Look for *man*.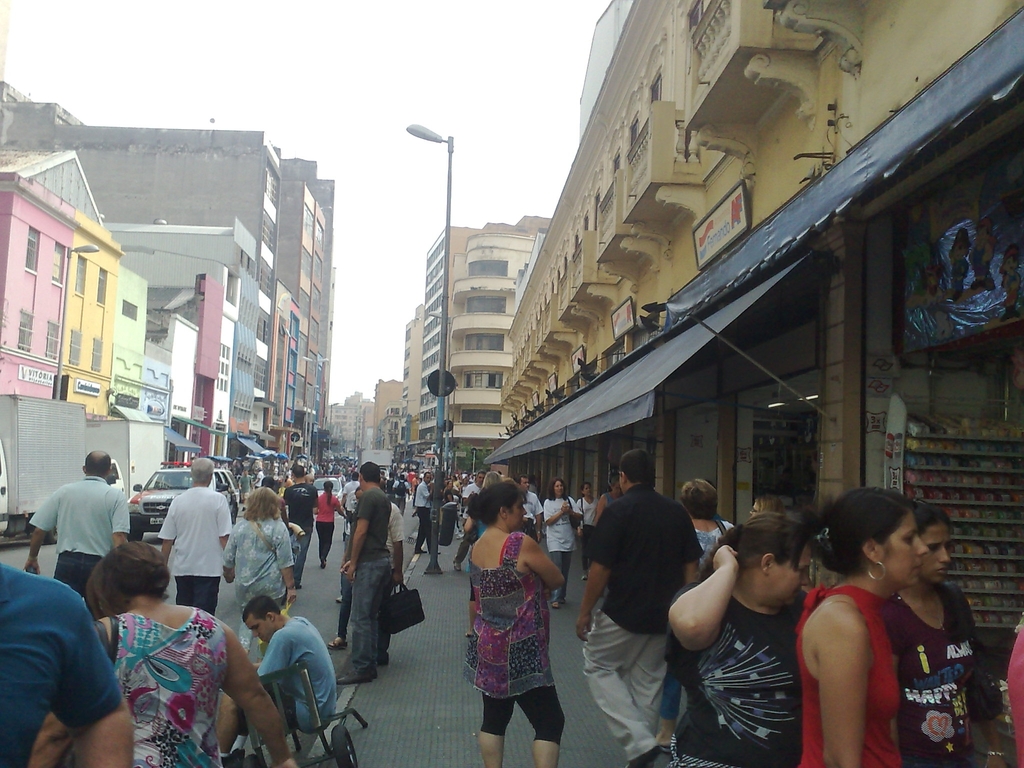
Found: x1=0 y1=561 x2=134 y2=767.
